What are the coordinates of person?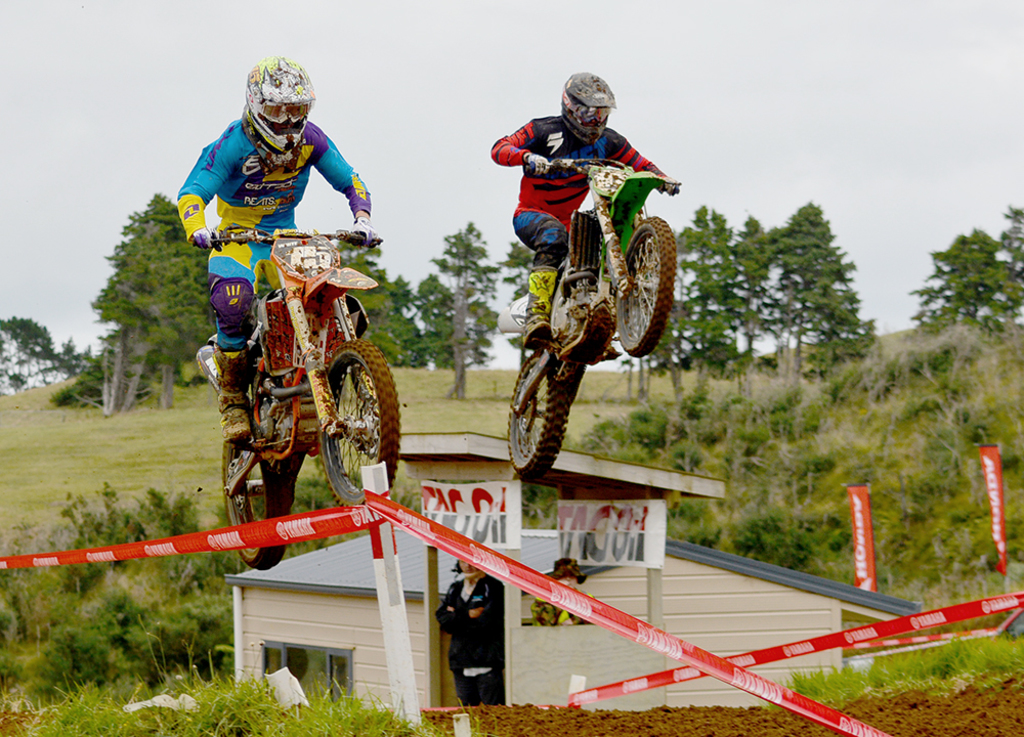
[174,62,373,452].
